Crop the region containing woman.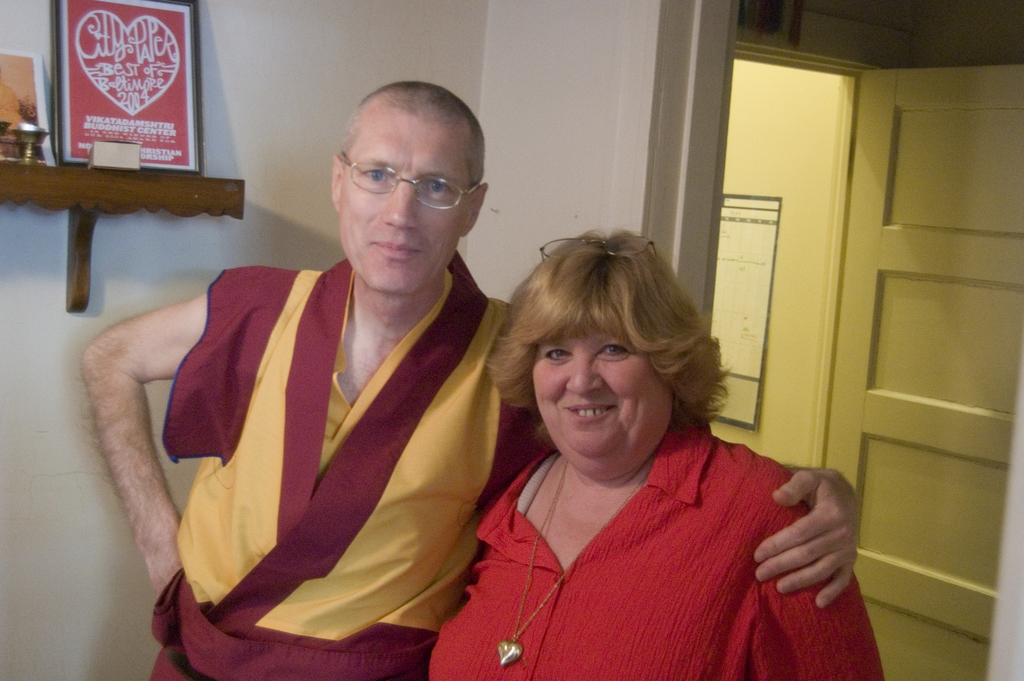
Crop region: <region>417, 225, 888, 680</region>.
